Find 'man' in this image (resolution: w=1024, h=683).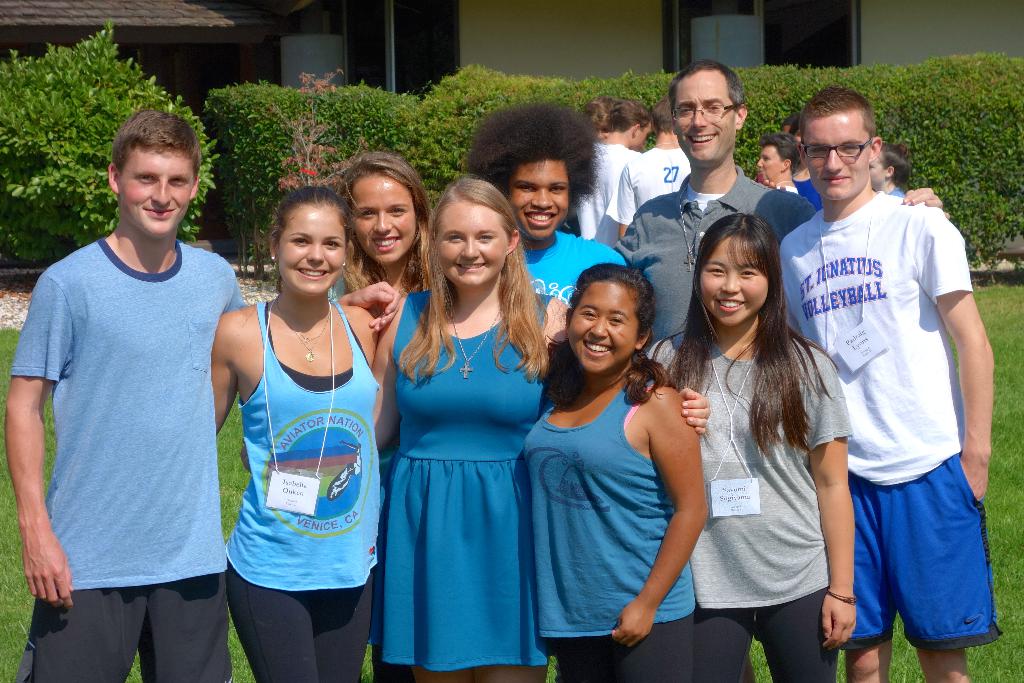
bbox=[781, 79, 996, 680].
